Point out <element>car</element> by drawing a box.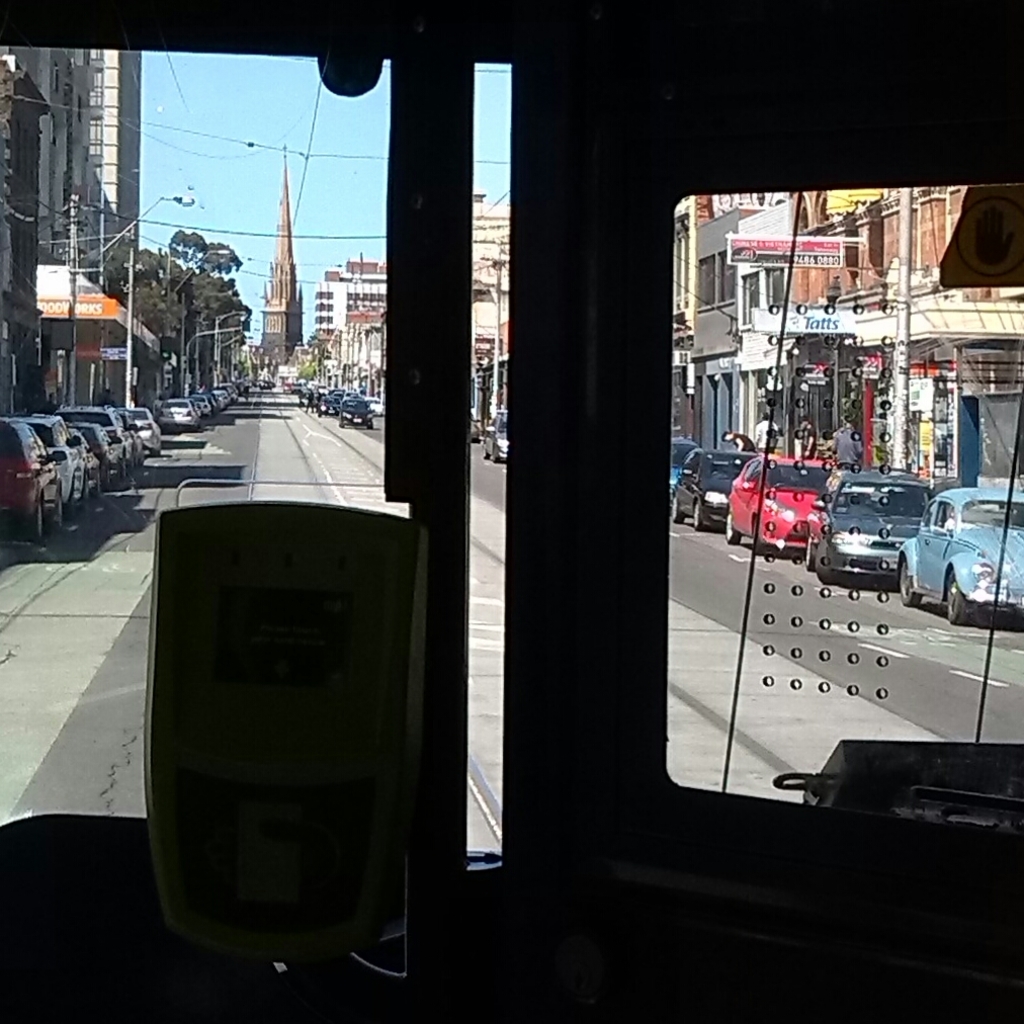
box=[481, 414, 508, 463].
